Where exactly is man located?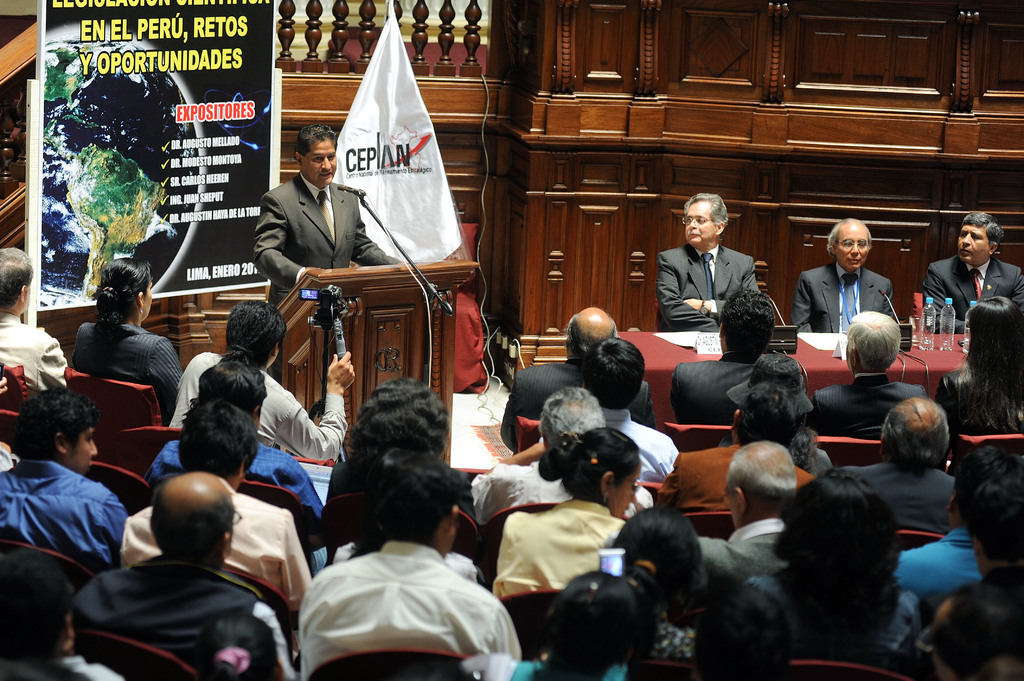
Its bounding box is (836, 398, 954, 535).
